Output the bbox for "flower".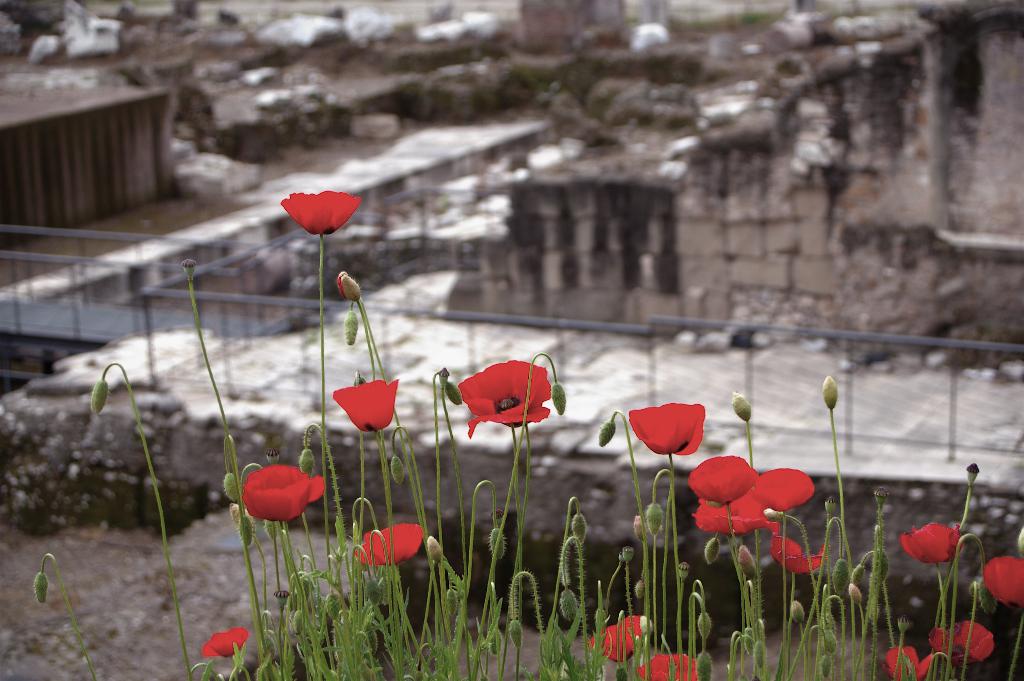
detection(894, 519, 966, 566).
